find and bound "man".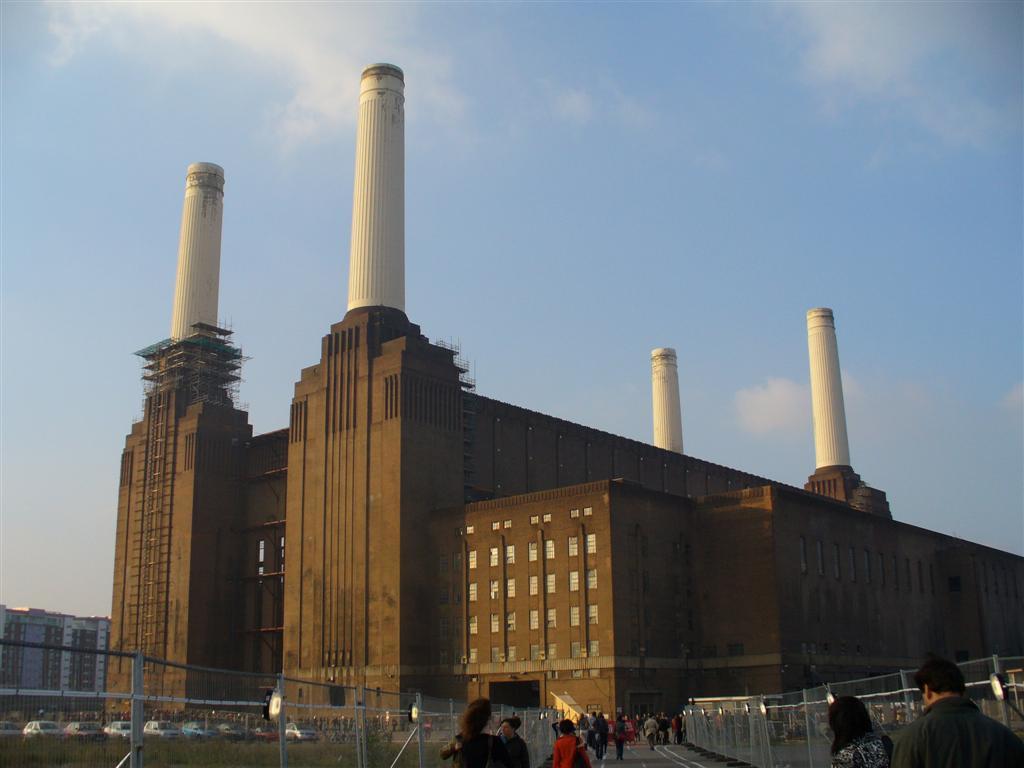
Bound: rect(918, 663, 998, 762).
